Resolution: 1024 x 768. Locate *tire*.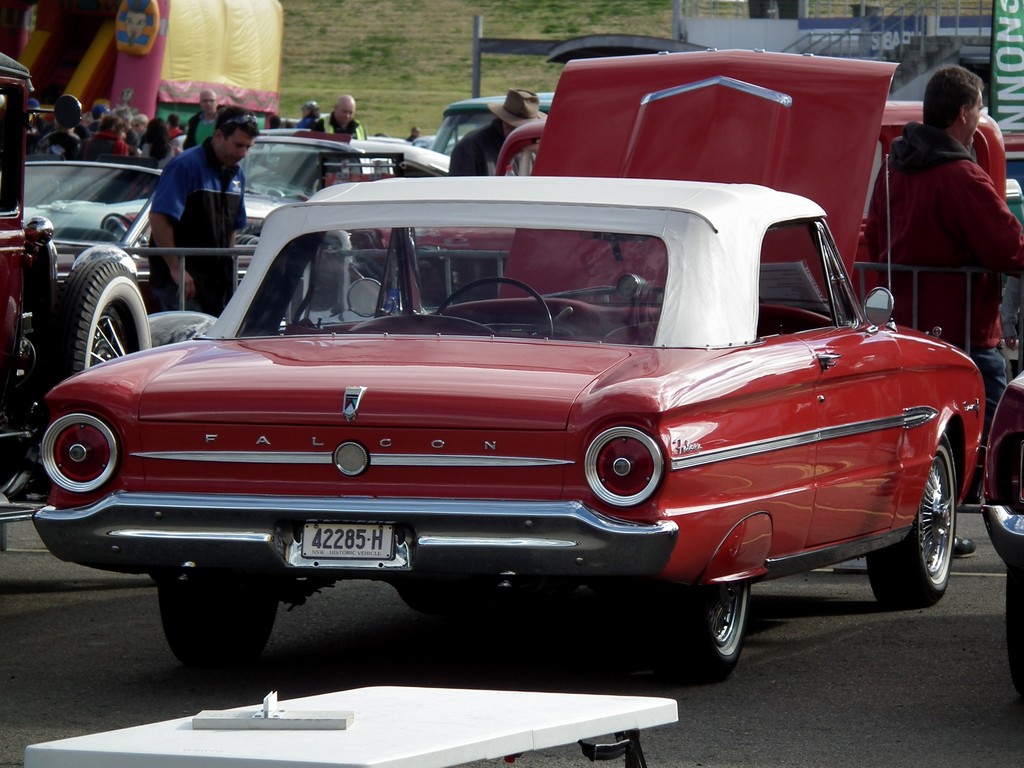
<box>650,582,749,682</box>.
